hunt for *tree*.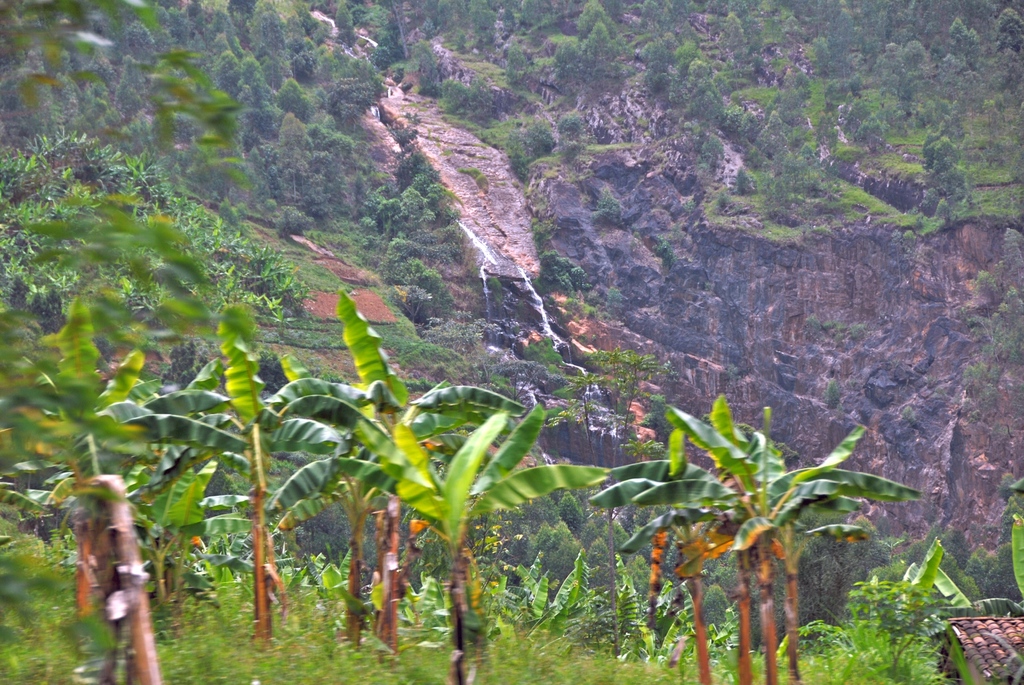
Hunted down at (x1=296, y1=290, x2=515, y2=662).
